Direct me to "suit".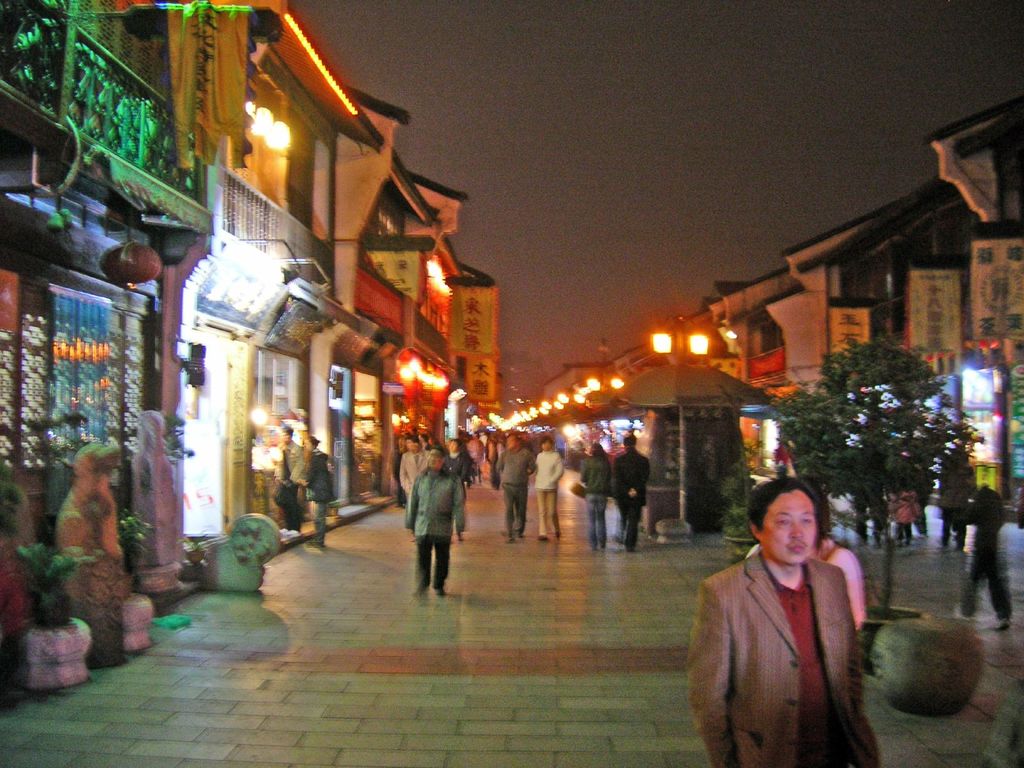
Direction: detection(398, 447, 431, 498).
